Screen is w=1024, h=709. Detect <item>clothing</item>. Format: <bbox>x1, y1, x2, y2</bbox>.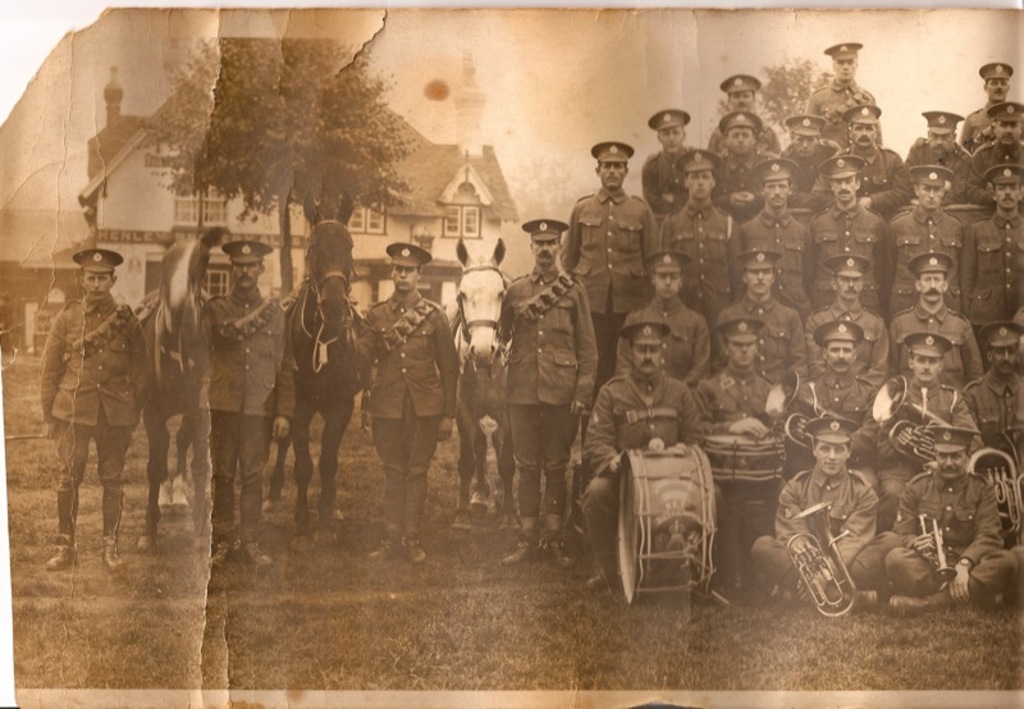
<bbox>873, 305, 997, 399</bbox>.
